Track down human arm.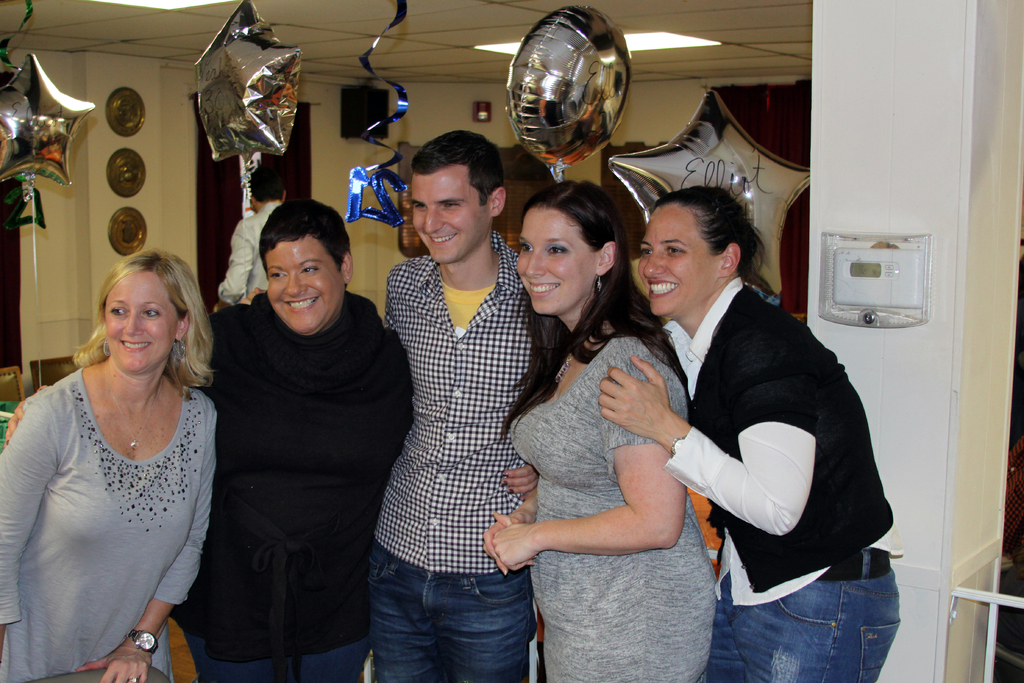
Tracked to <bbox>76, 397, 212, 682</bbox>.
